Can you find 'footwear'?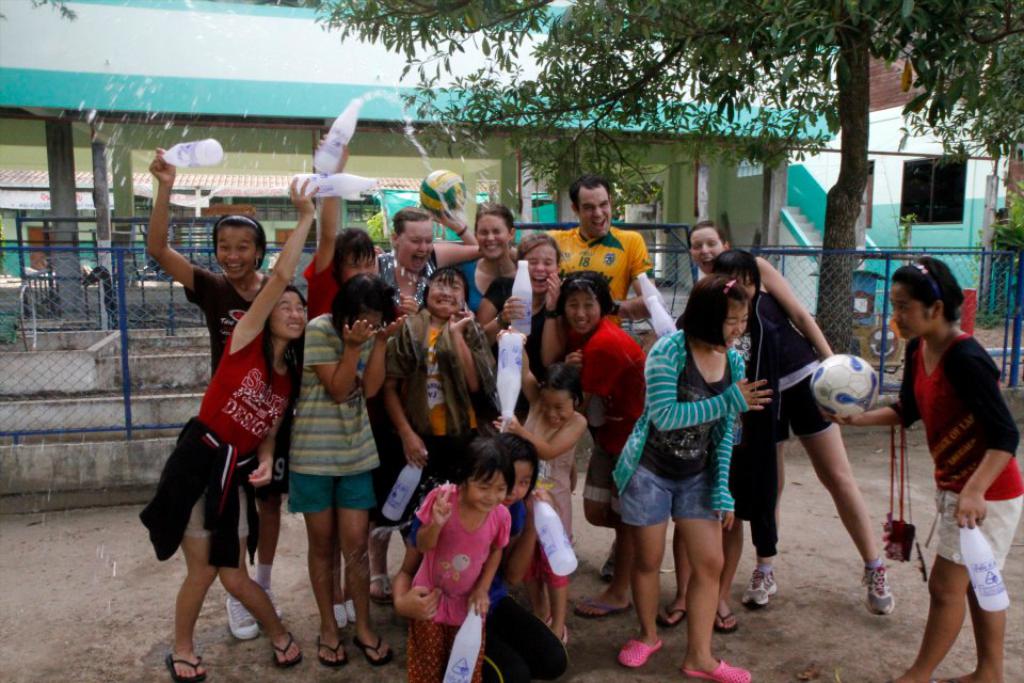
Yes, bounding box: {"x1": 618, "y1": 636, "x2": 659, "y2": 671}.
